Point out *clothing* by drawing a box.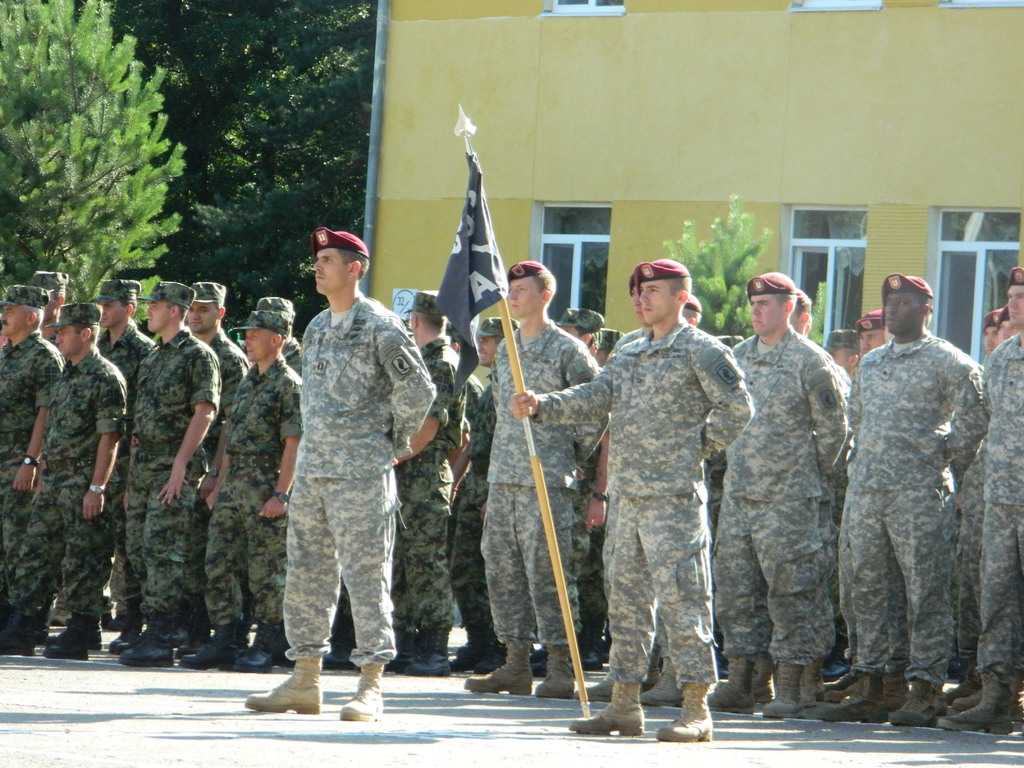
rect(982, 332, 1023, 701).
